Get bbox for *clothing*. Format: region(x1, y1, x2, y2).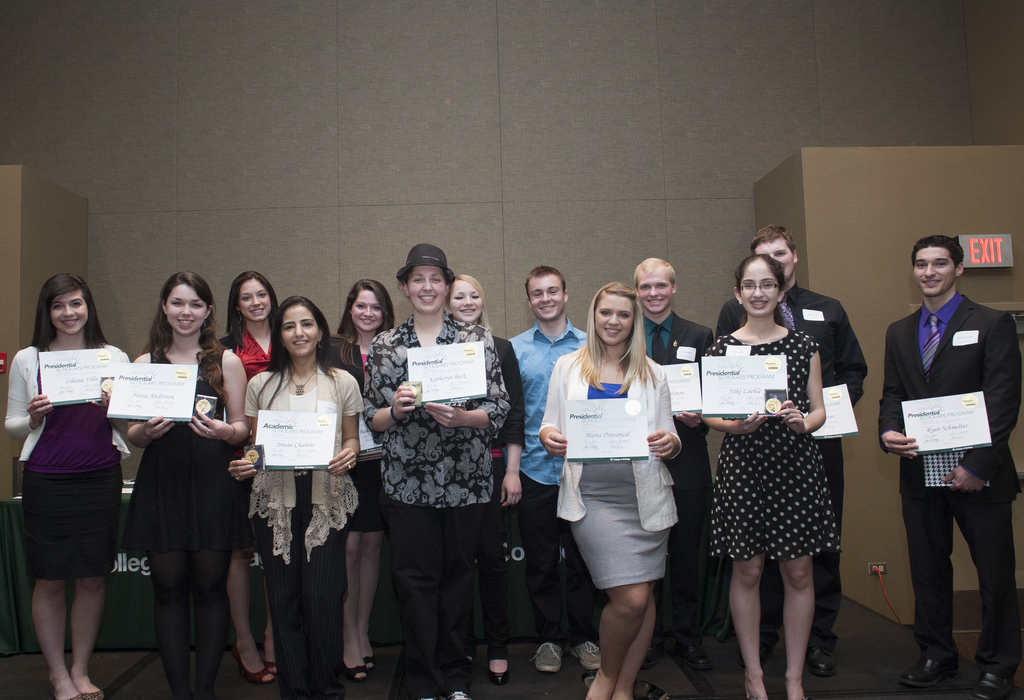
region(13, 327, 130, 619).
